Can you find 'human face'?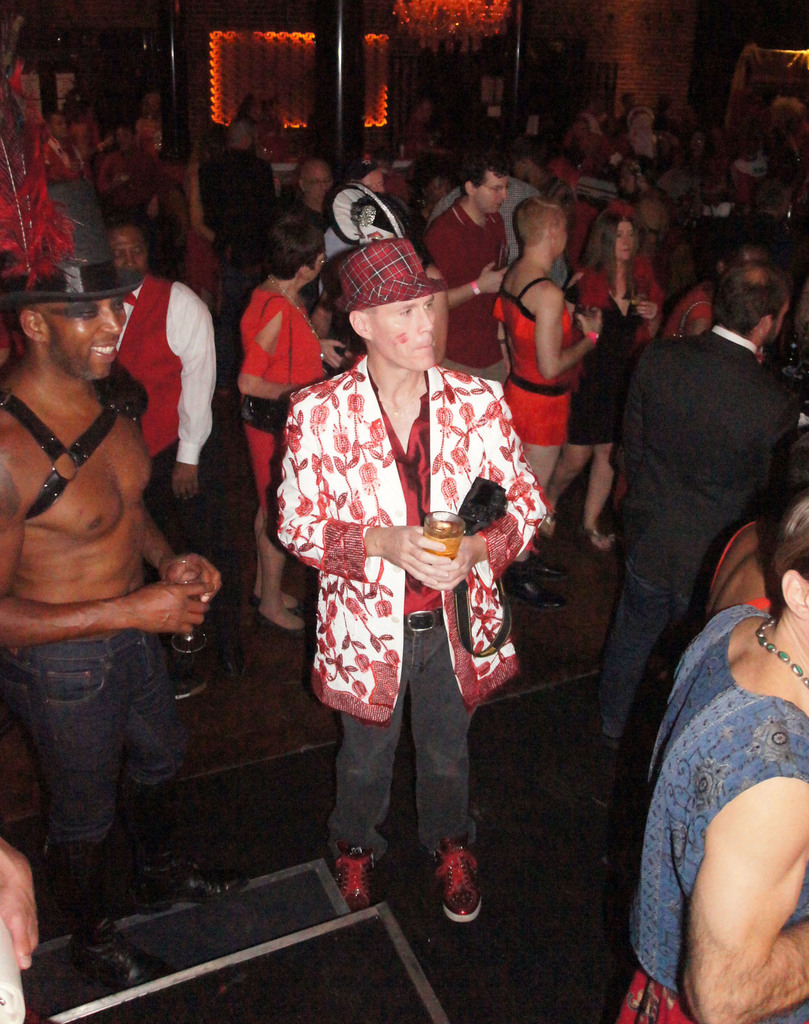
Yes, bounding box: select_region(42, 305, 129, 379).
